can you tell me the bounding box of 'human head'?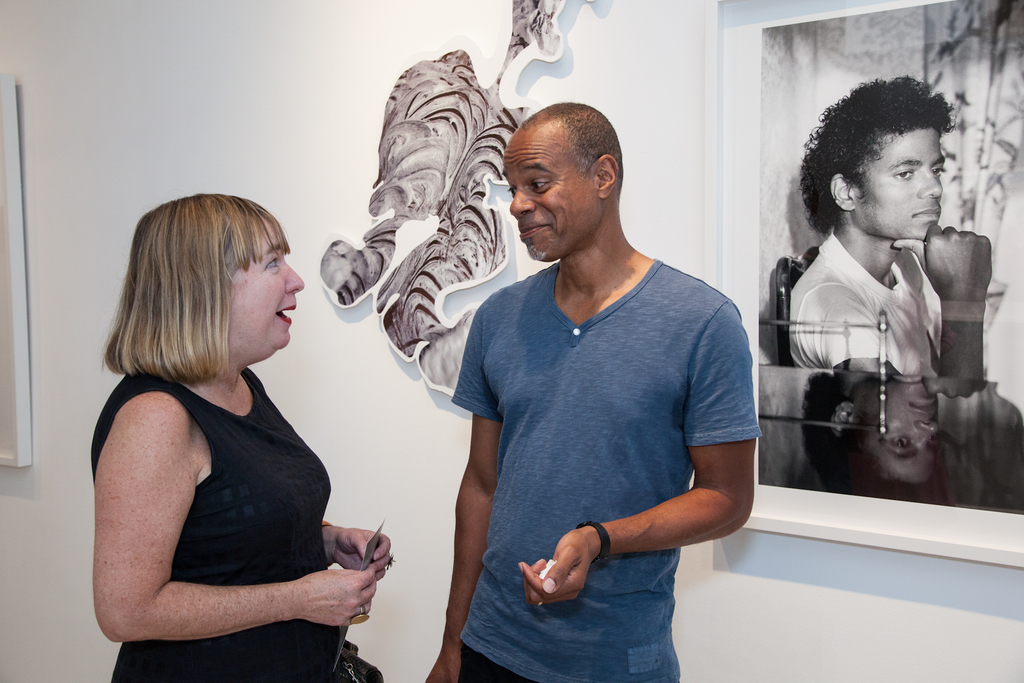
select_region(138, 188, 303, 365).
